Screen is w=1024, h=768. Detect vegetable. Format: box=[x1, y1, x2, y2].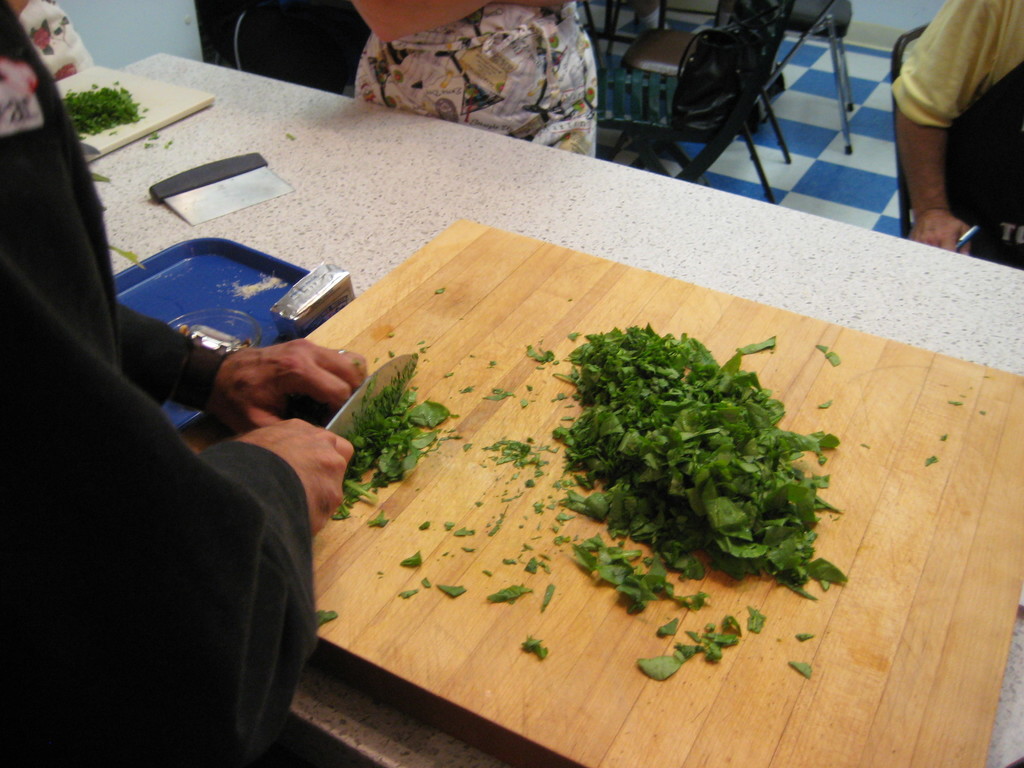
box=[456, 529, 474, 537].
